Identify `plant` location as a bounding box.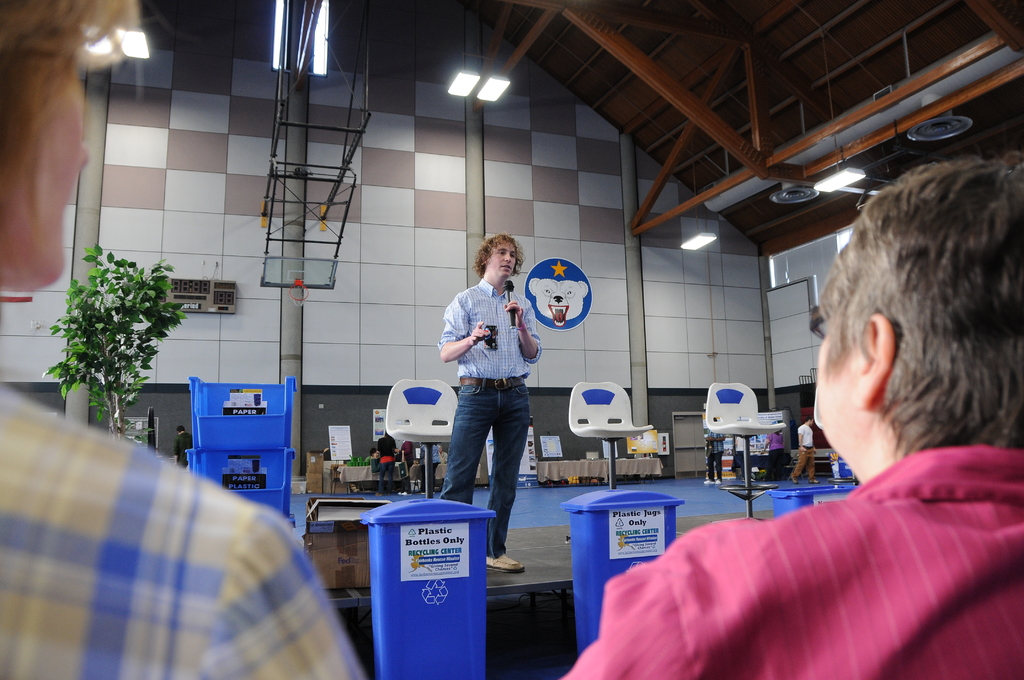
42 243 189 445.
